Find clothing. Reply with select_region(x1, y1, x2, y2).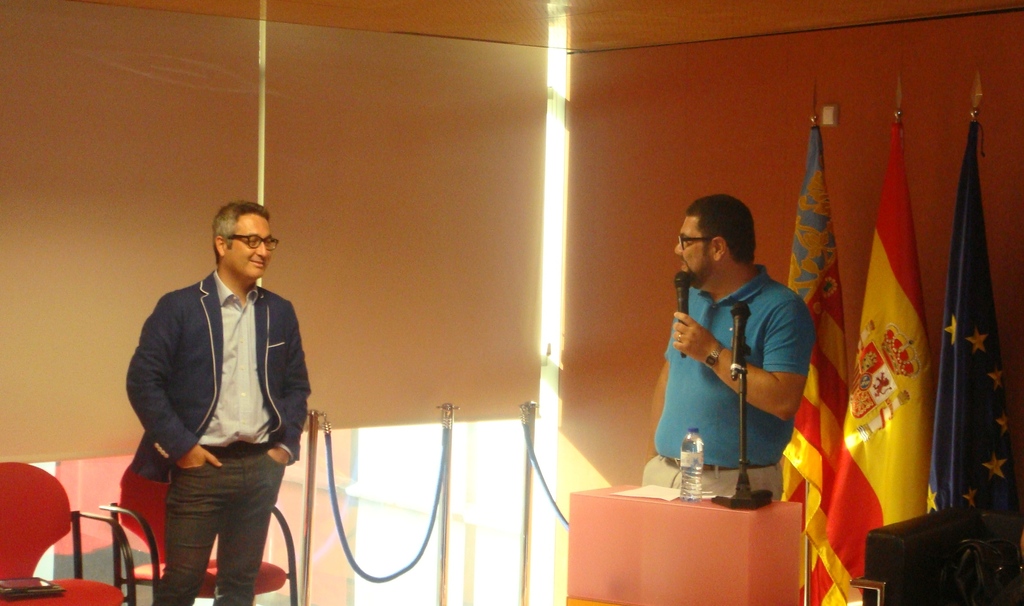
select_region(636, 261, 814, 497).
